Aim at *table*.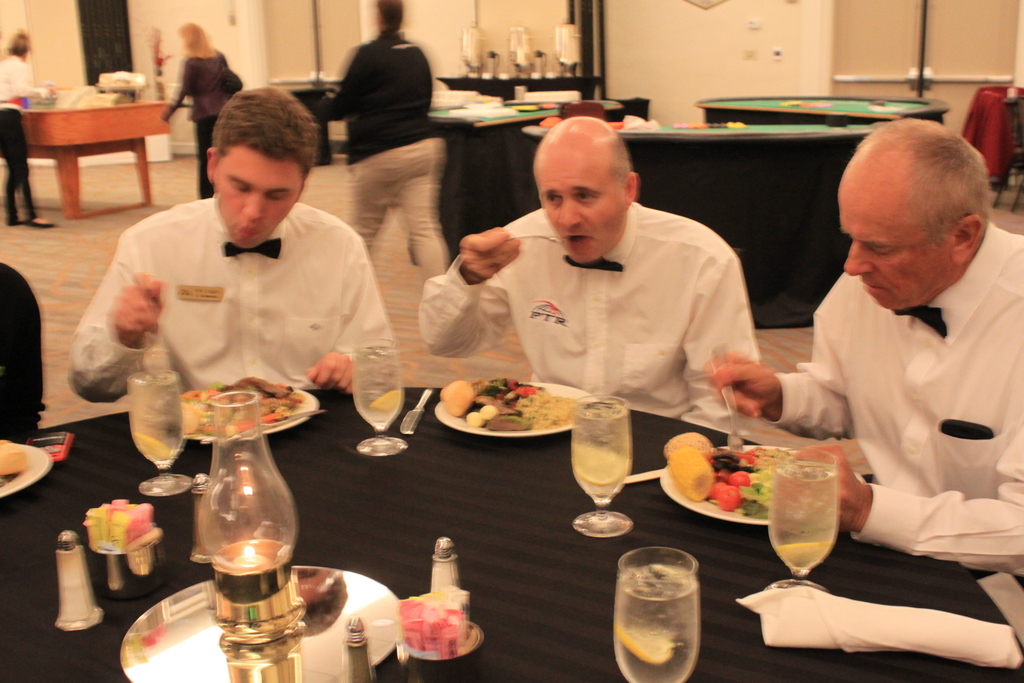
Aimed at [left=17, top=83, right=170, bottom=227].
